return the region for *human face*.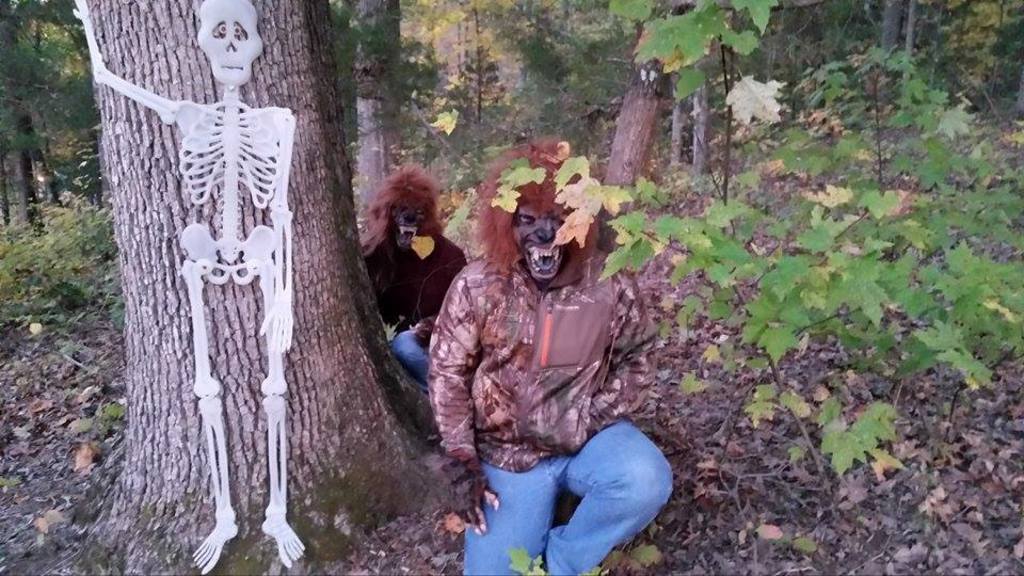
BBox(389, 199, 430, 254).
